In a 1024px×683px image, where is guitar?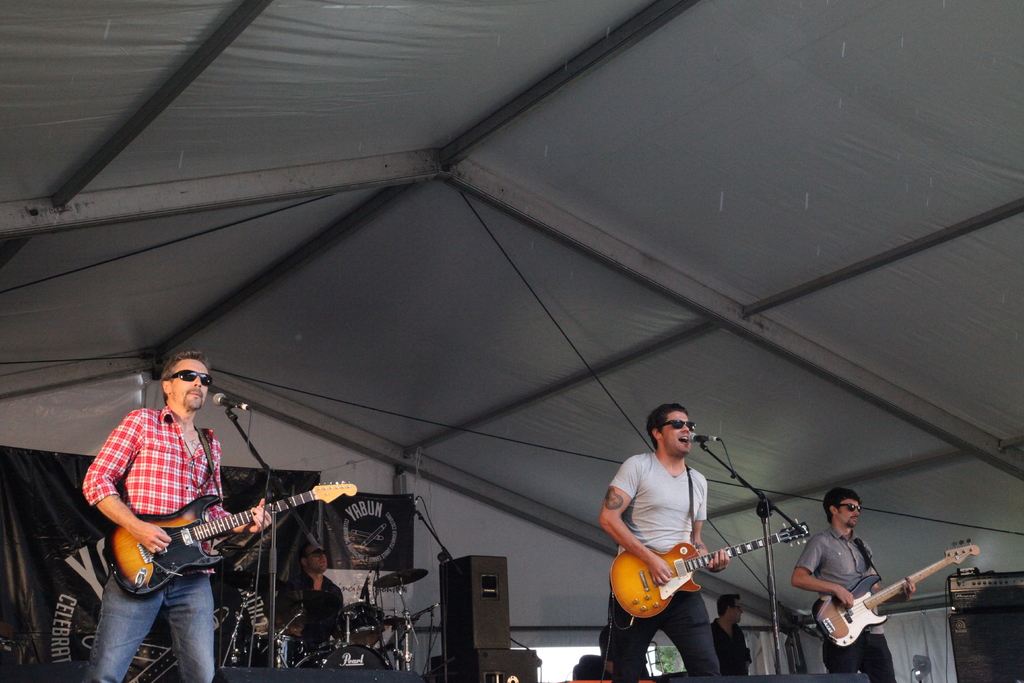
pyautogui.locateOnScreen(810, 536, 982, 652).
